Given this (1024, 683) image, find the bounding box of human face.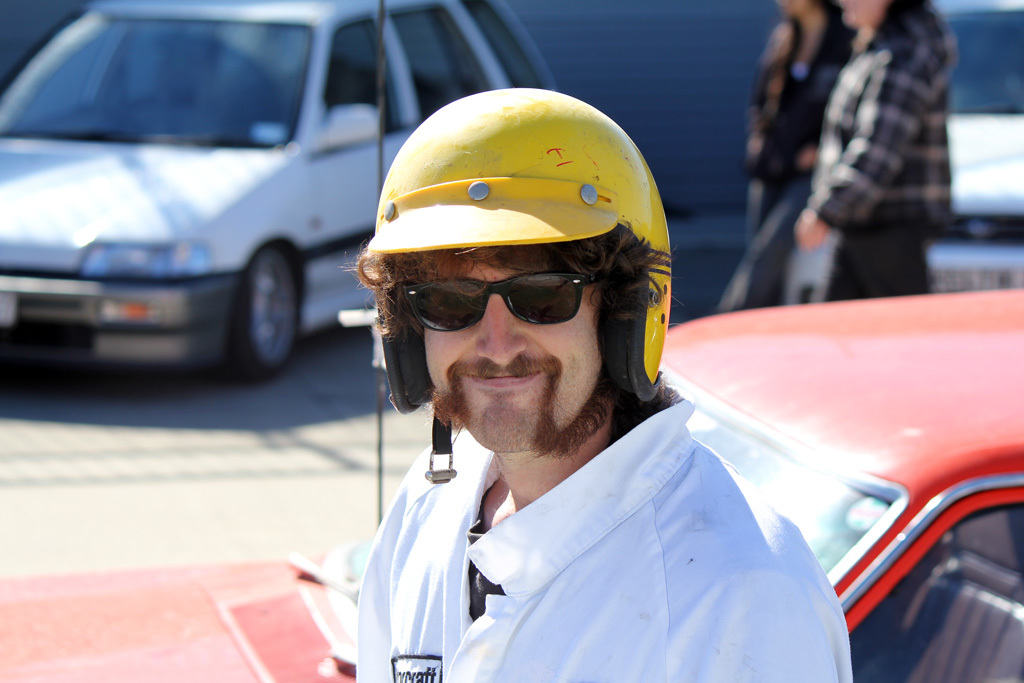
[x1=423, y1=244, x2=606, y2=454].
